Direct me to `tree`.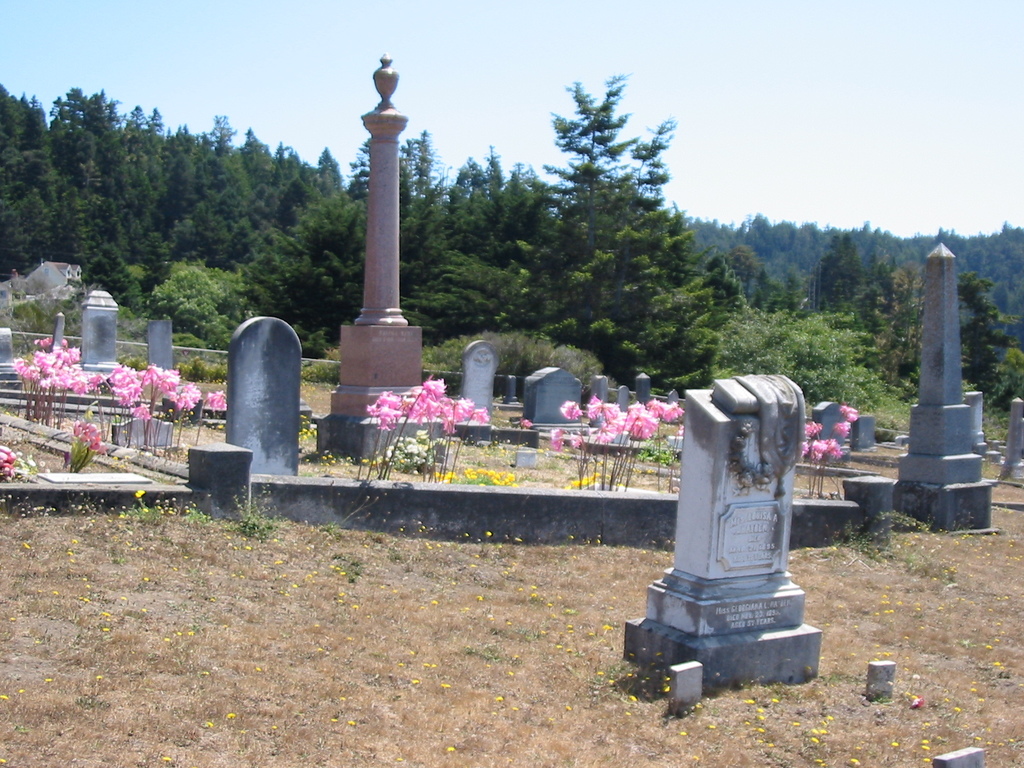
Direction: rect(515, 70, 707, 361).
